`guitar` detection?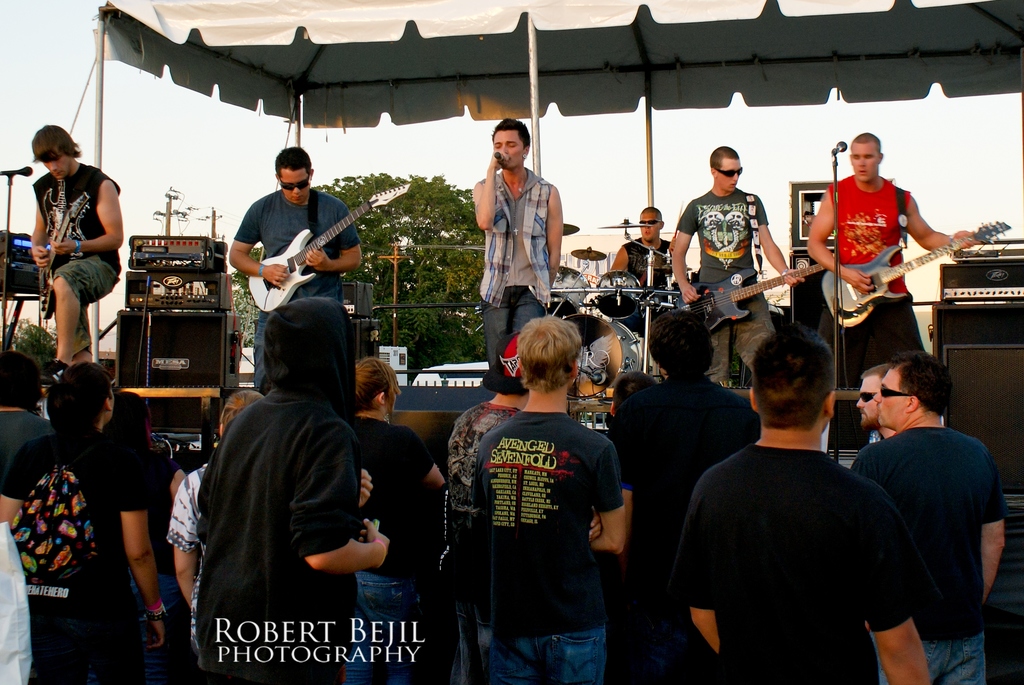
(247,184,409,312)
